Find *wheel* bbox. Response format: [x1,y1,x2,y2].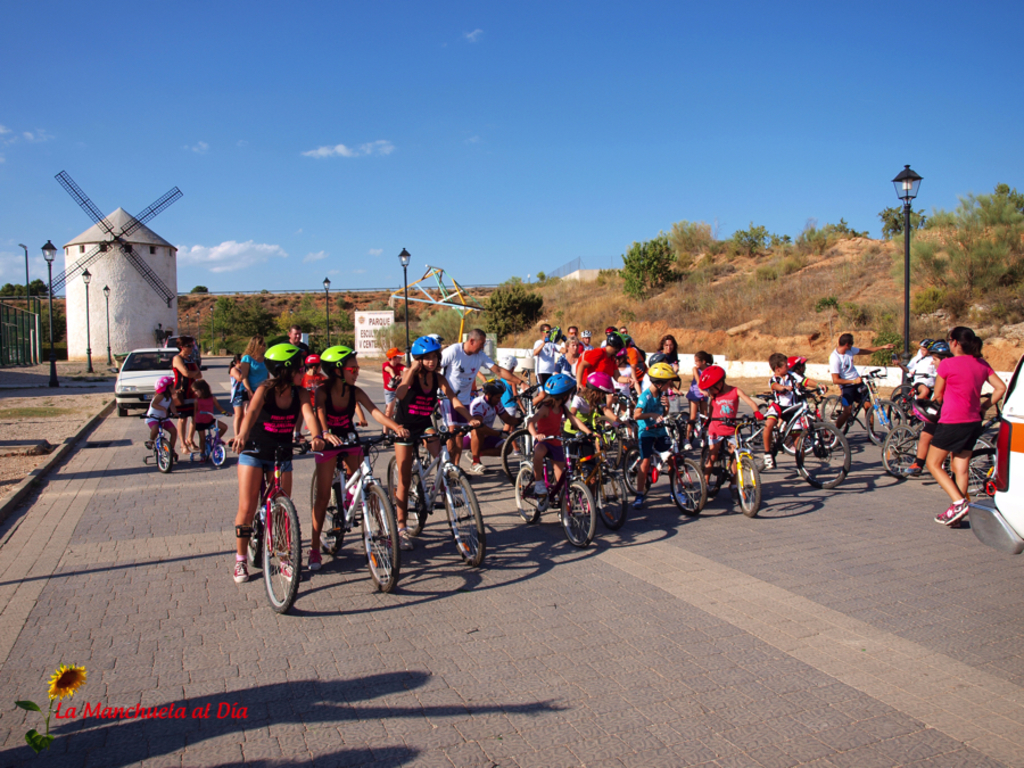
[264,496,303,613].
